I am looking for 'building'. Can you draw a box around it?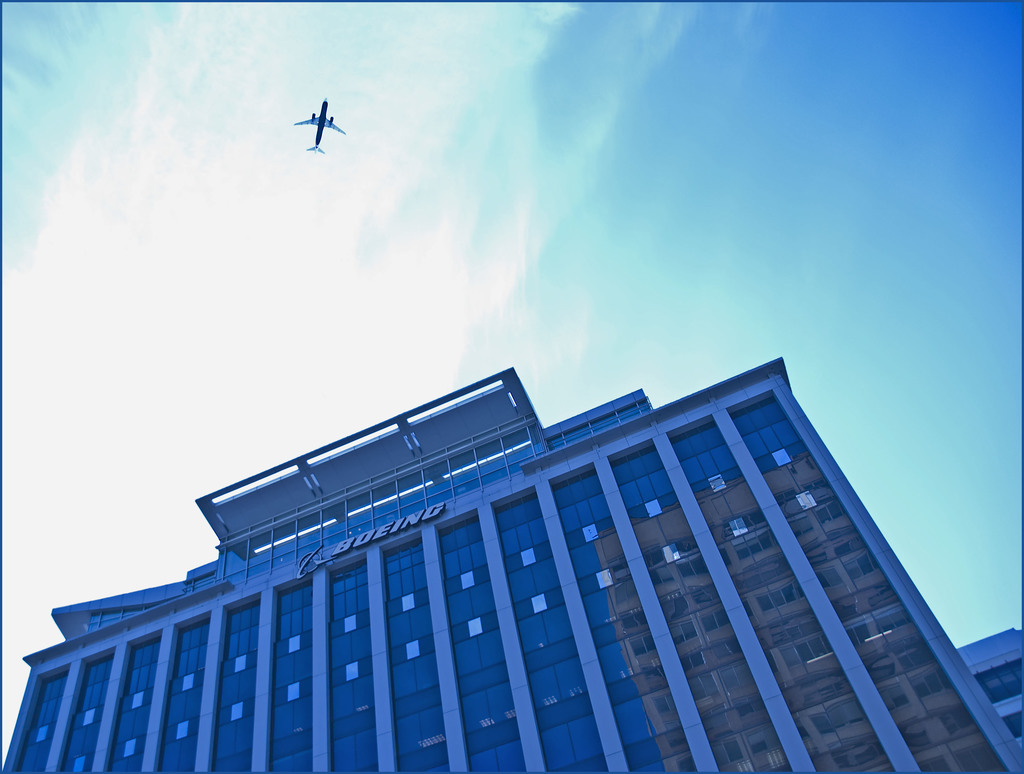
Sure, the bounding box is box=[3, 359, 1023, 773].
